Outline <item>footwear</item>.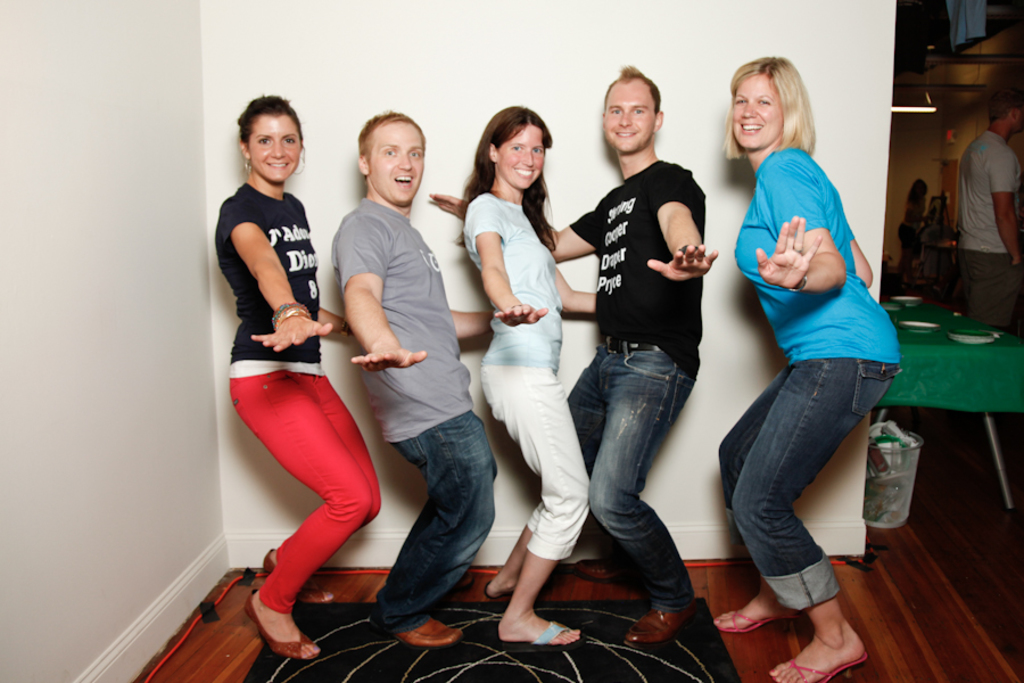
Outline: l=767, t=653, r=870, b=682.
